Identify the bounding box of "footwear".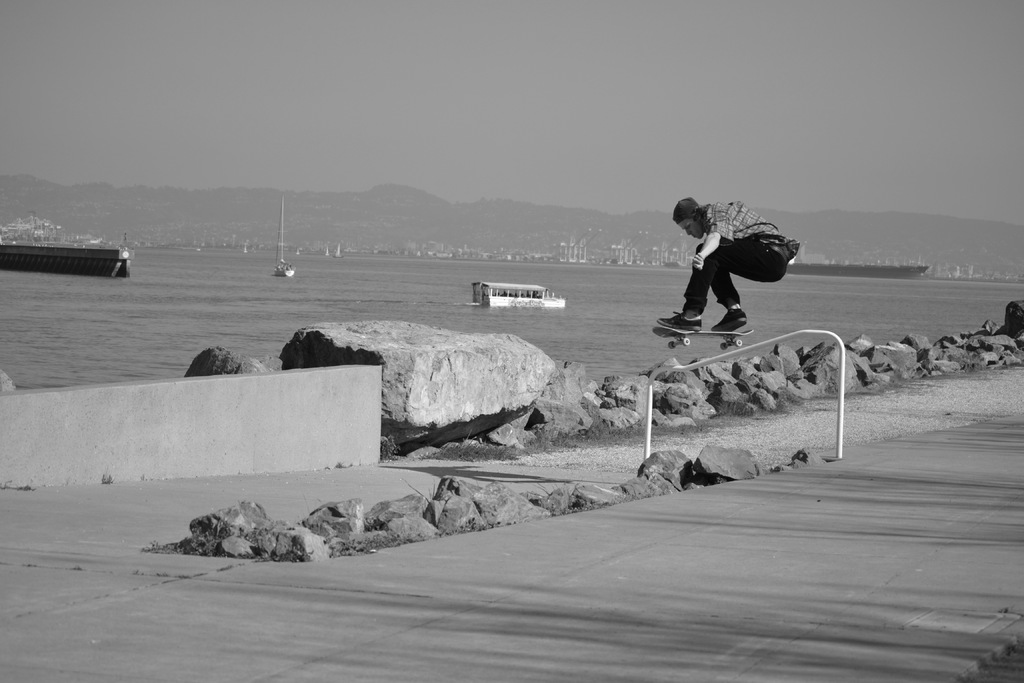
<region>658, 309, 702, 334</region>.
